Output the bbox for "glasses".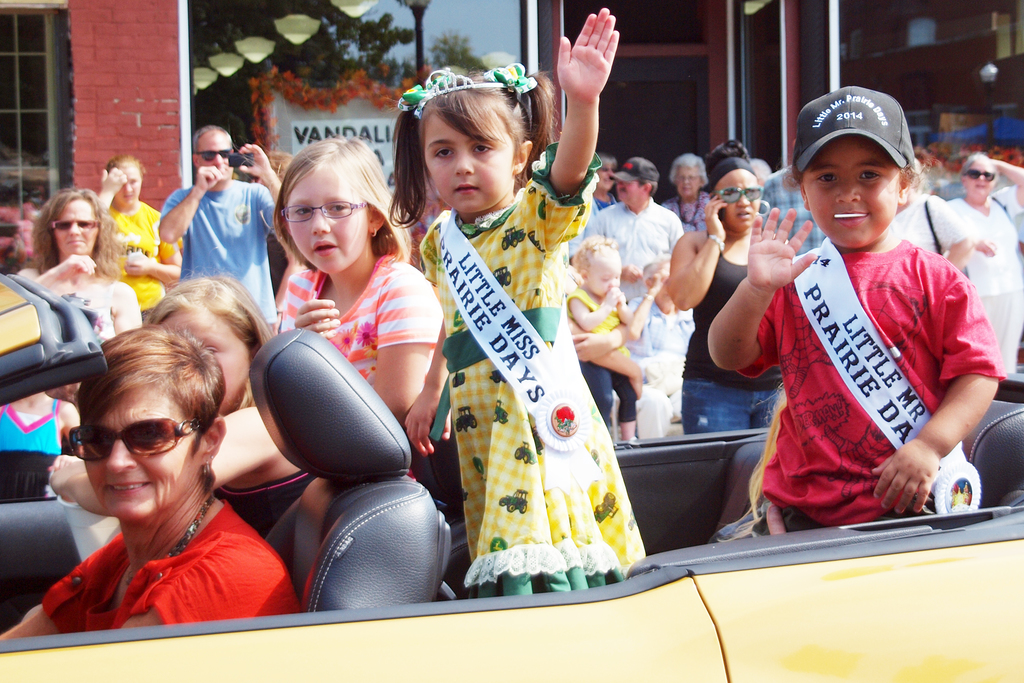
BBox(271, 192, 383, 236).
